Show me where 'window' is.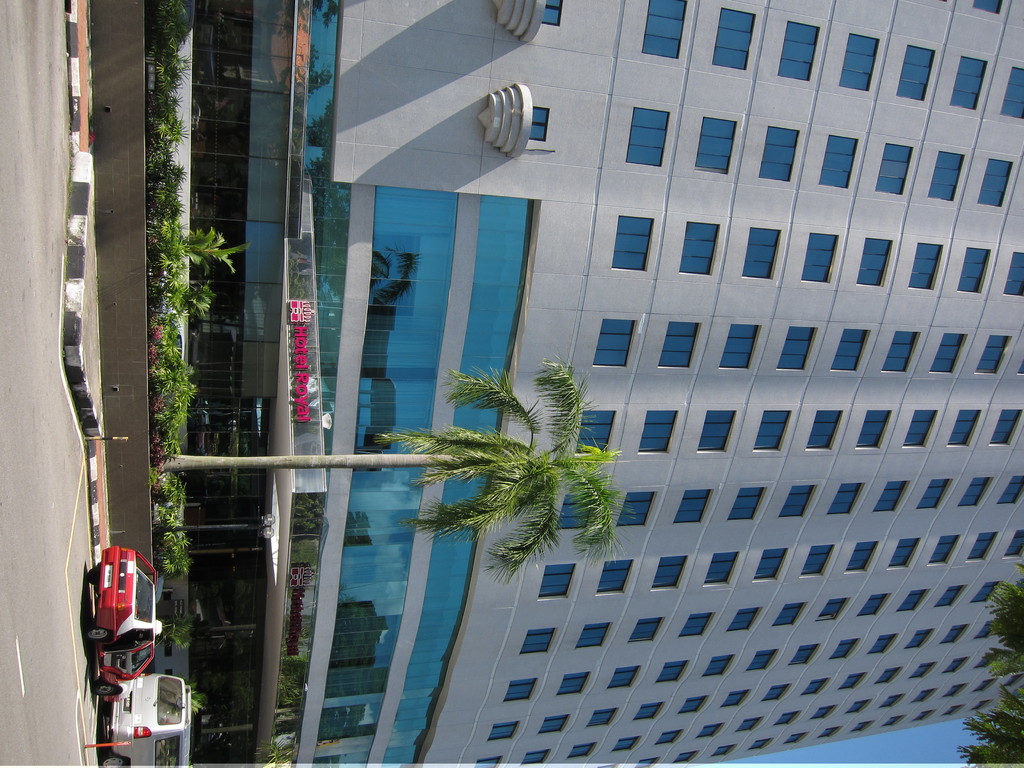
'window' is at {"x1": 653, "y1": 654, "x2": 690, "y2": 694}.
